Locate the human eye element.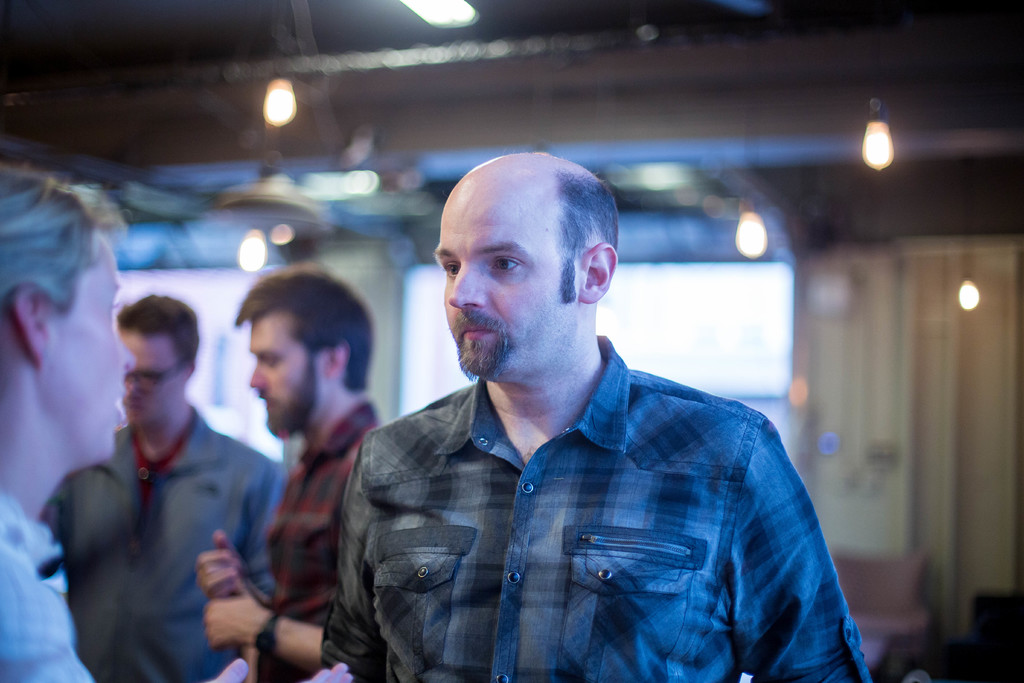
Element bbox: bbox(104, 295, 119, 320).
